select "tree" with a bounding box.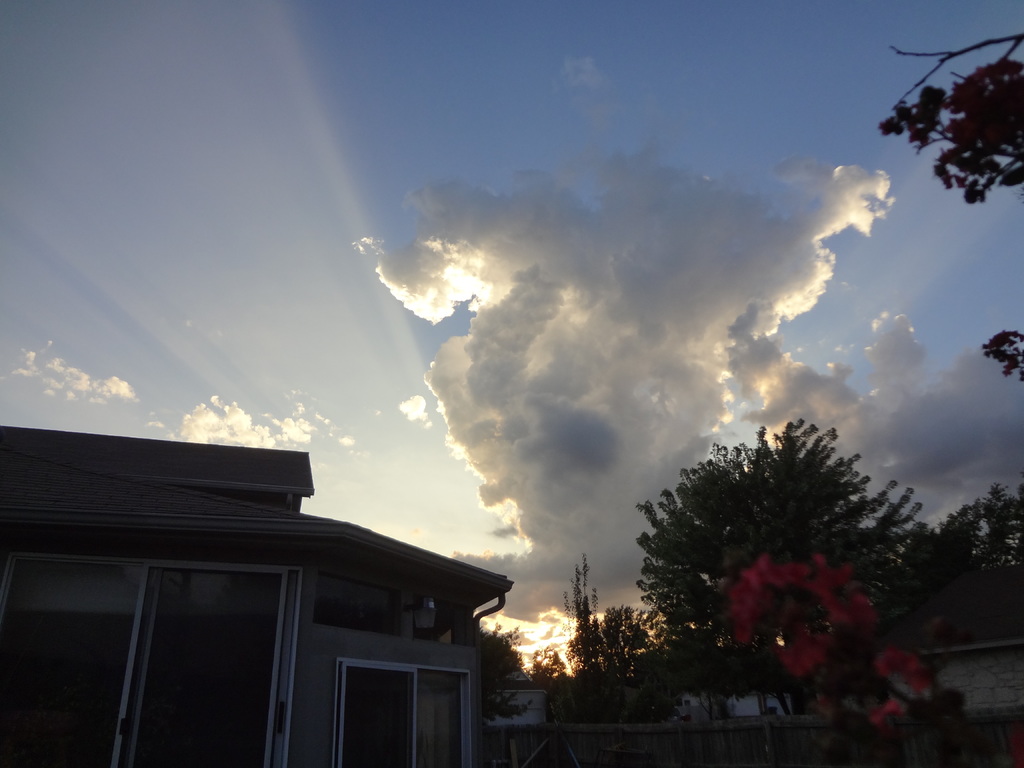
(left=888, top=39, right=1023, bottom=205).
